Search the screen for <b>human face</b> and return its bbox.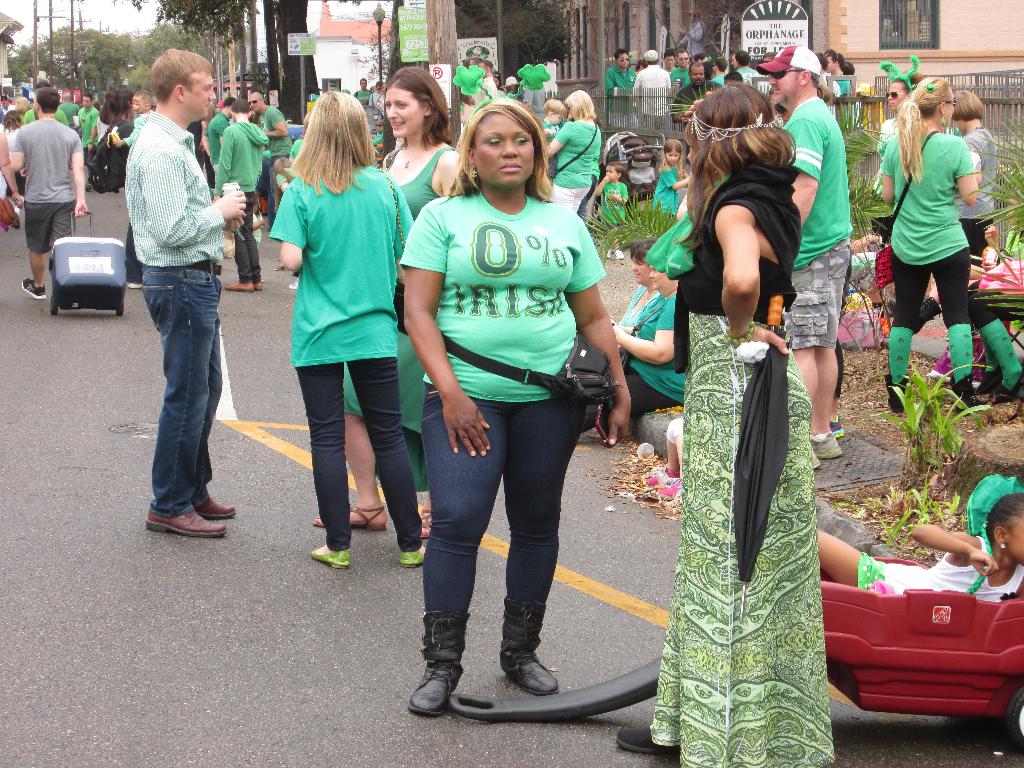
Found: left=773, top=69, right=802, bottom=97.
